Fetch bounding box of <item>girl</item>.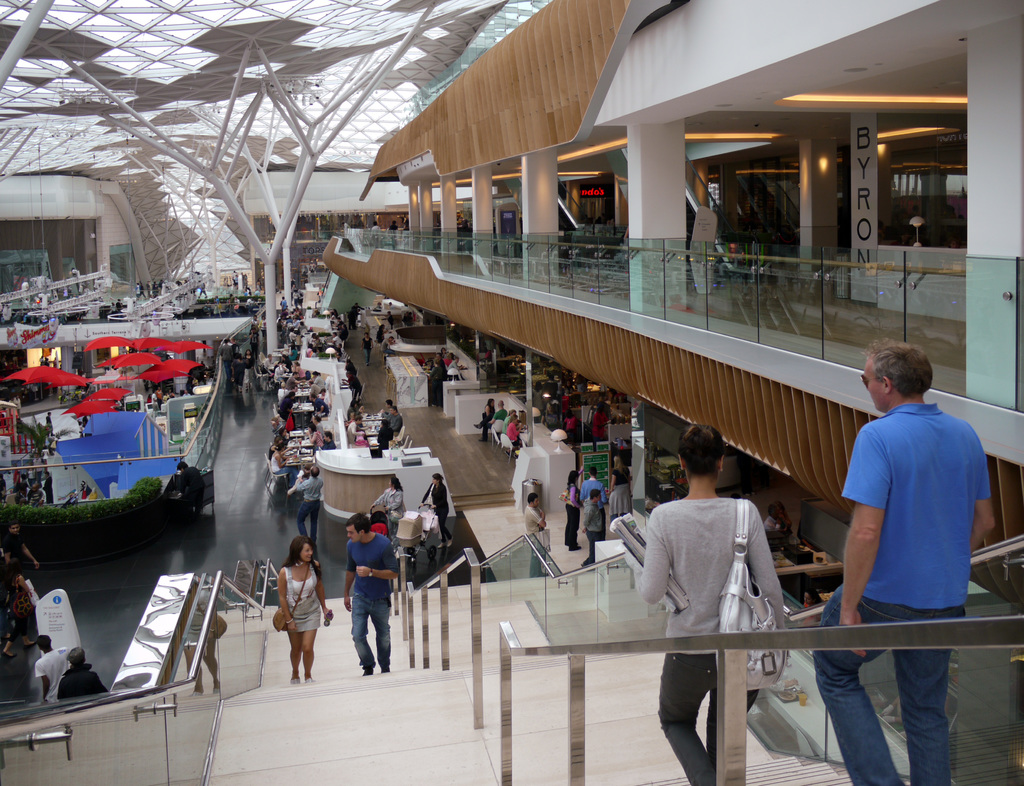
Bbox: locate(483, 393, 497, 422).
